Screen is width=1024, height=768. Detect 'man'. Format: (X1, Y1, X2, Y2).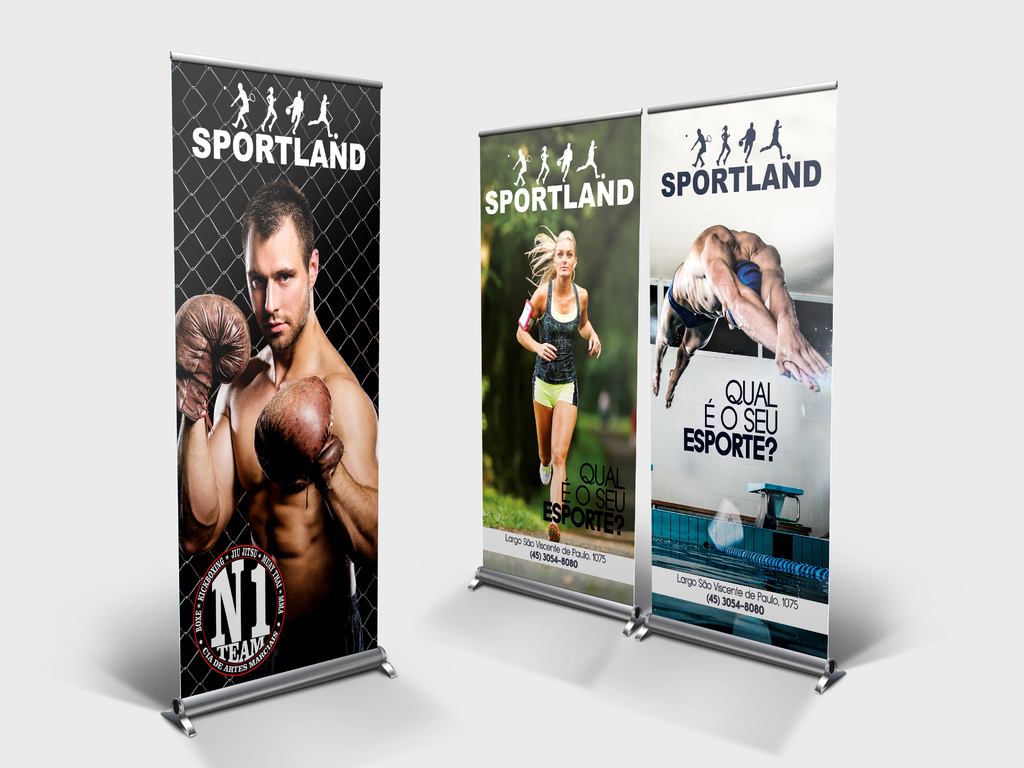
(649, 221, 833, 405).
